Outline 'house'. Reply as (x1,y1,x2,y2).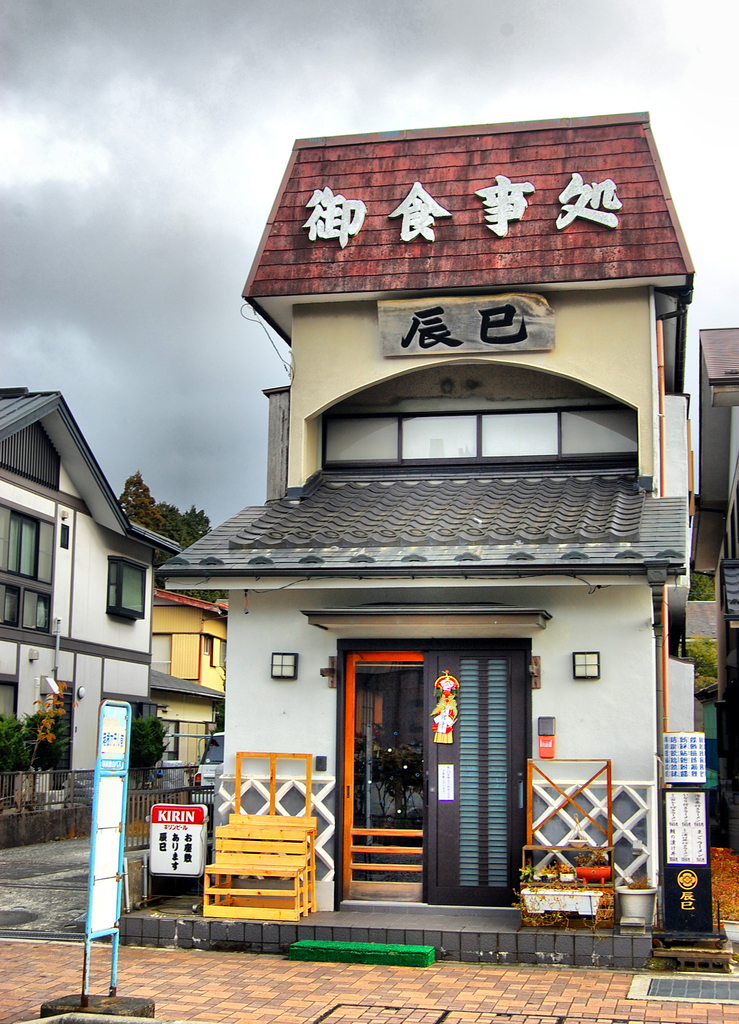
(6,362,192,788).
